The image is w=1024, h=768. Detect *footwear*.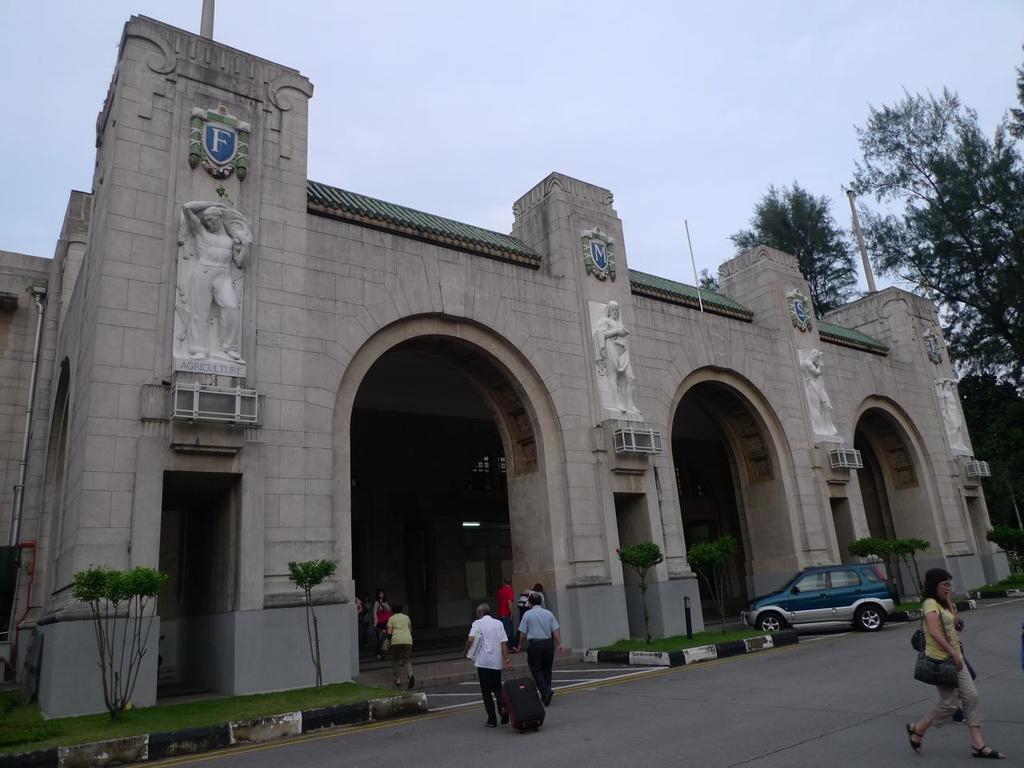
Detection: detection(544, 687, 552, 707).
